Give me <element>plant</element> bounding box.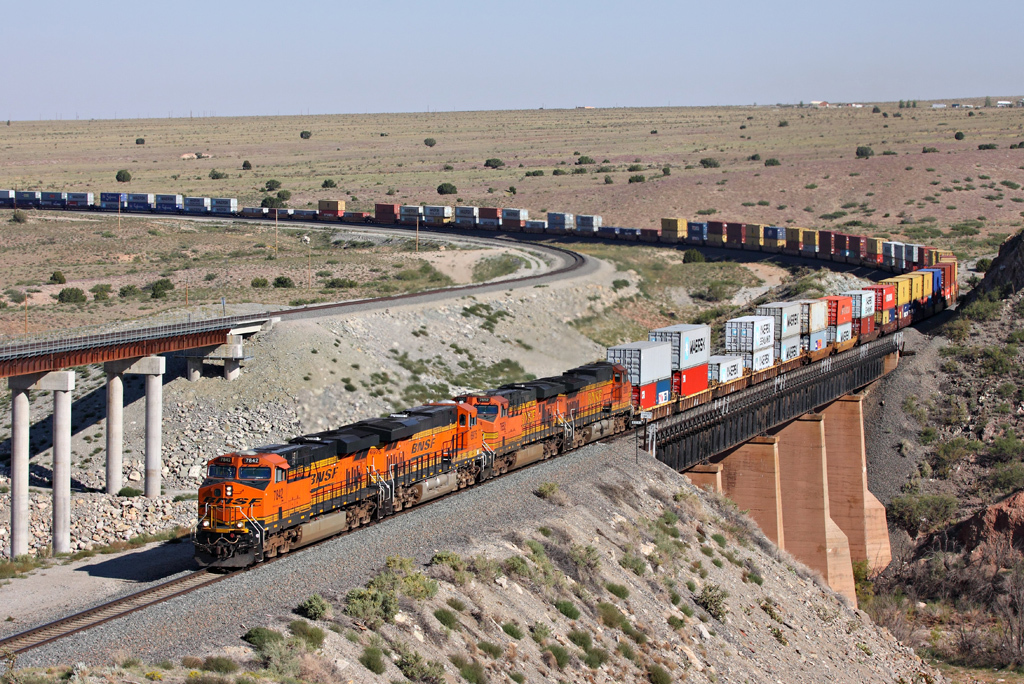
(58,286,88,300).
